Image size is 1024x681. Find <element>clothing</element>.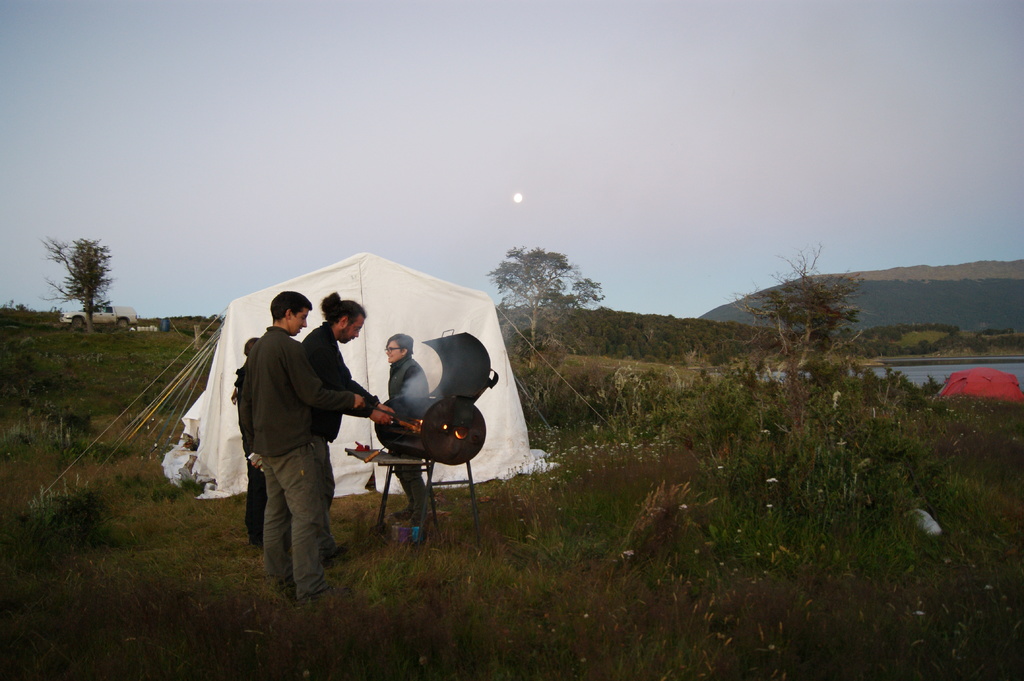
{"x1": 230, "y1": 293, "x2": 359, "y2": 583}.
